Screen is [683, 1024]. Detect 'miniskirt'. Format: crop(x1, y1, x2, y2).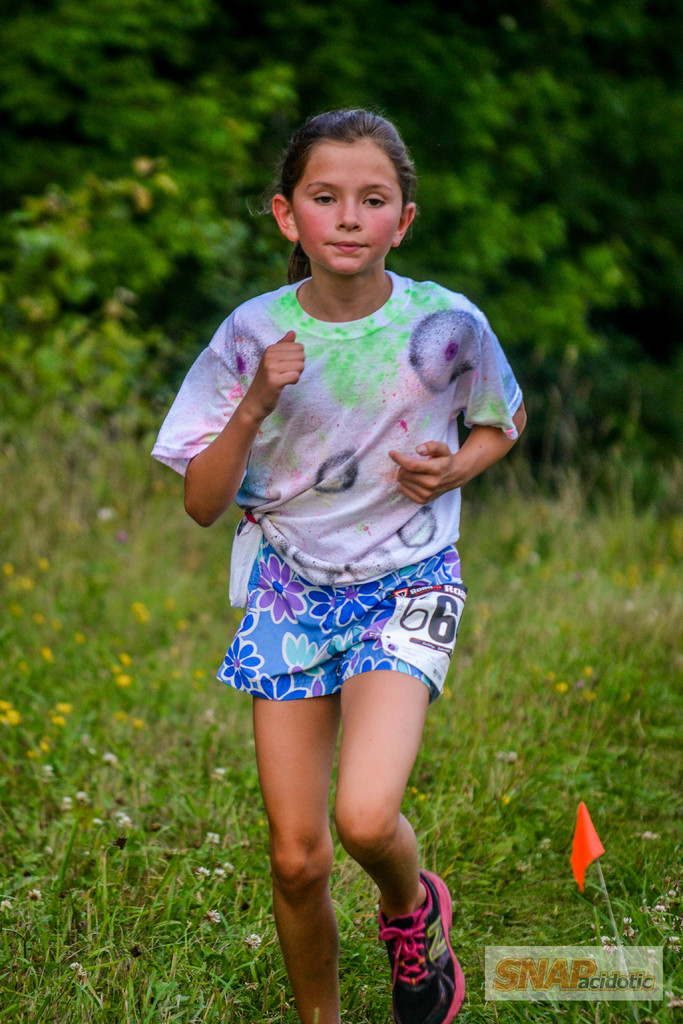
crop(219, 538, 470, 703).
